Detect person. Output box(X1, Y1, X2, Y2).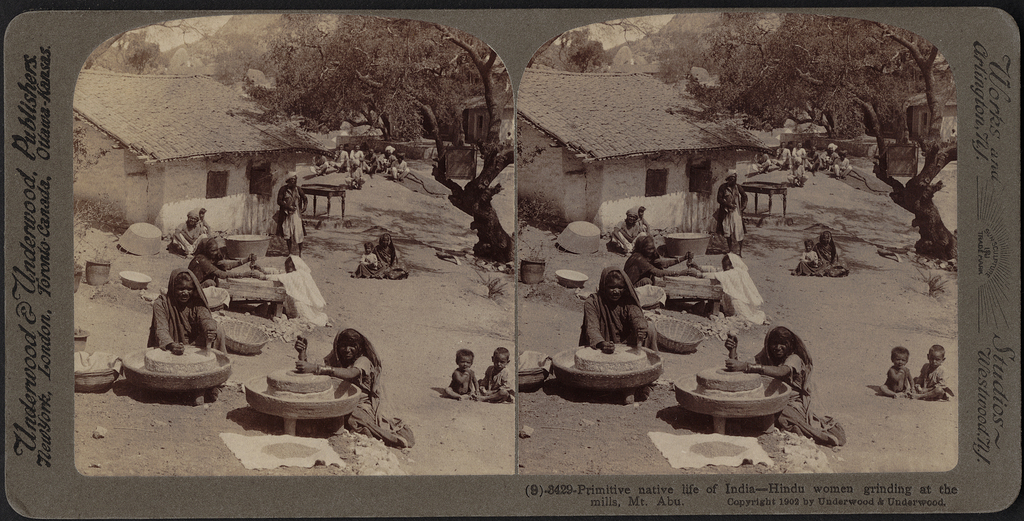
box(817, 225, 849, 274).
